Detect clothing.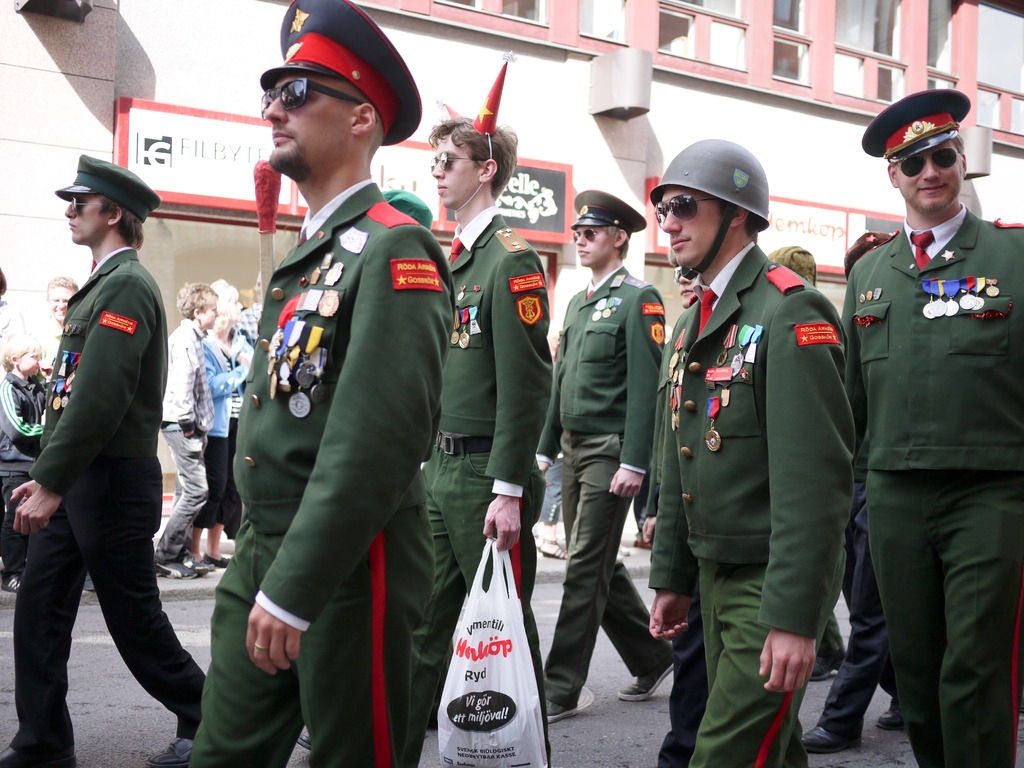
Detected at [200, 339, 260, 525].
